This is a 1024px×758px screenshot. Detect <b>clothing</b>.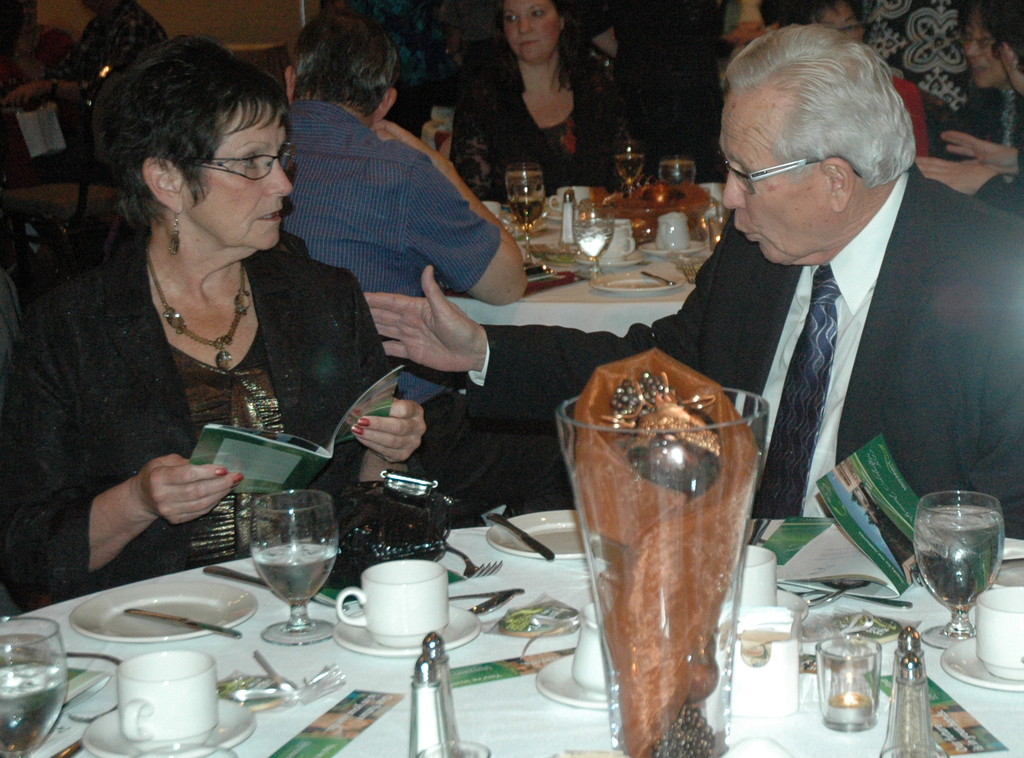
(52,0,169,131).
